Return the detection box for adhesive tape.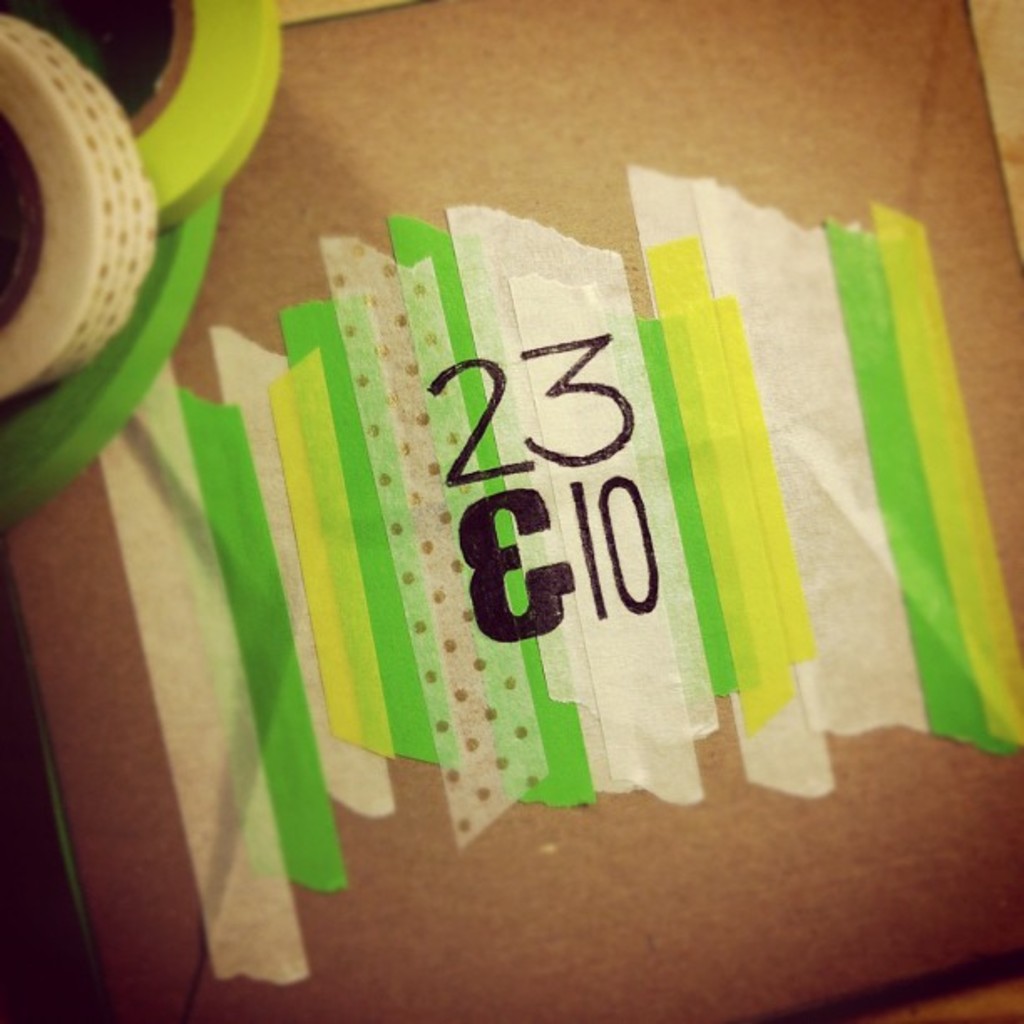
detection(127, 0, 283, 229).
